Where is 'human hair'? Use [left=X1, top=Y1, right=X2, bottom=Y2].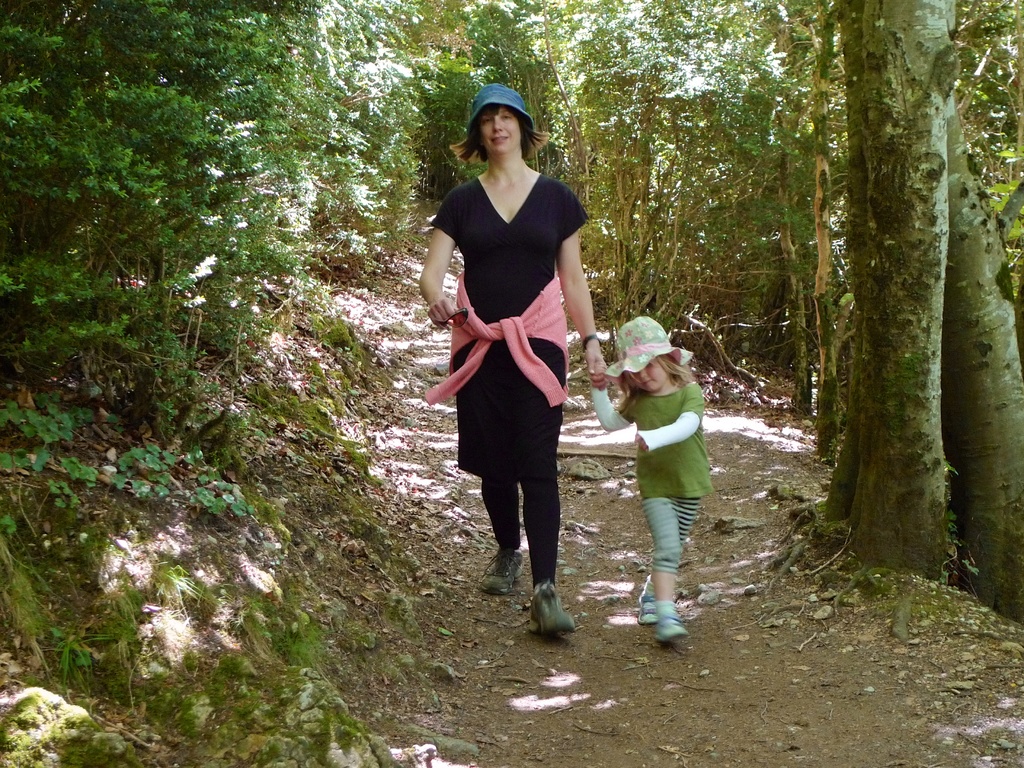
[left=453, top=101, right=547, bottom=181].
